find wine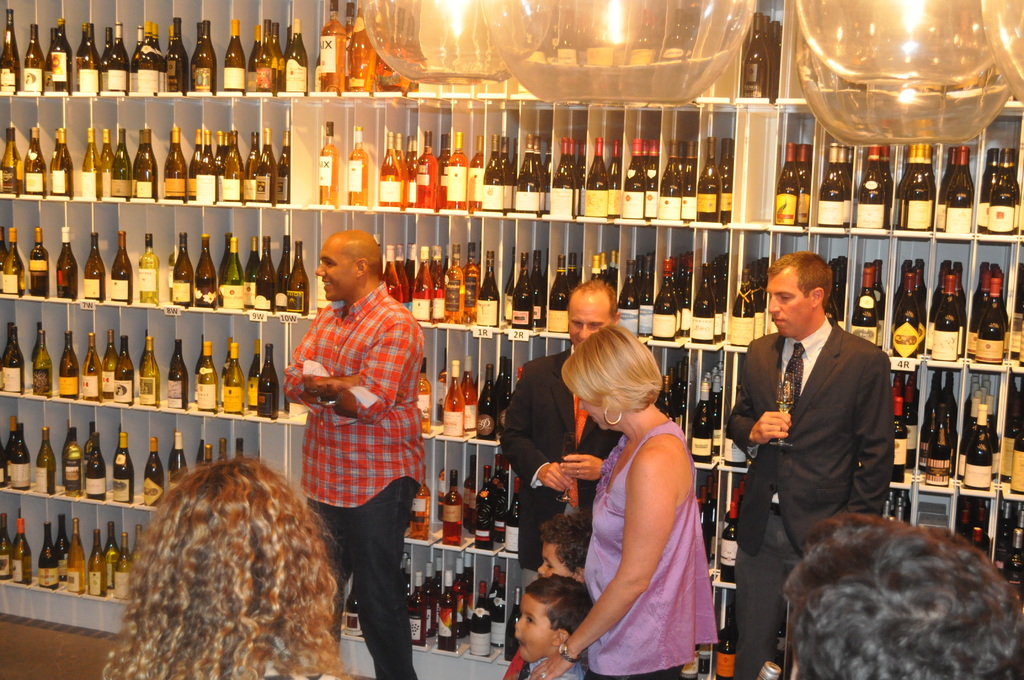
<bbox>190, 23, 201, 90</bbox>
